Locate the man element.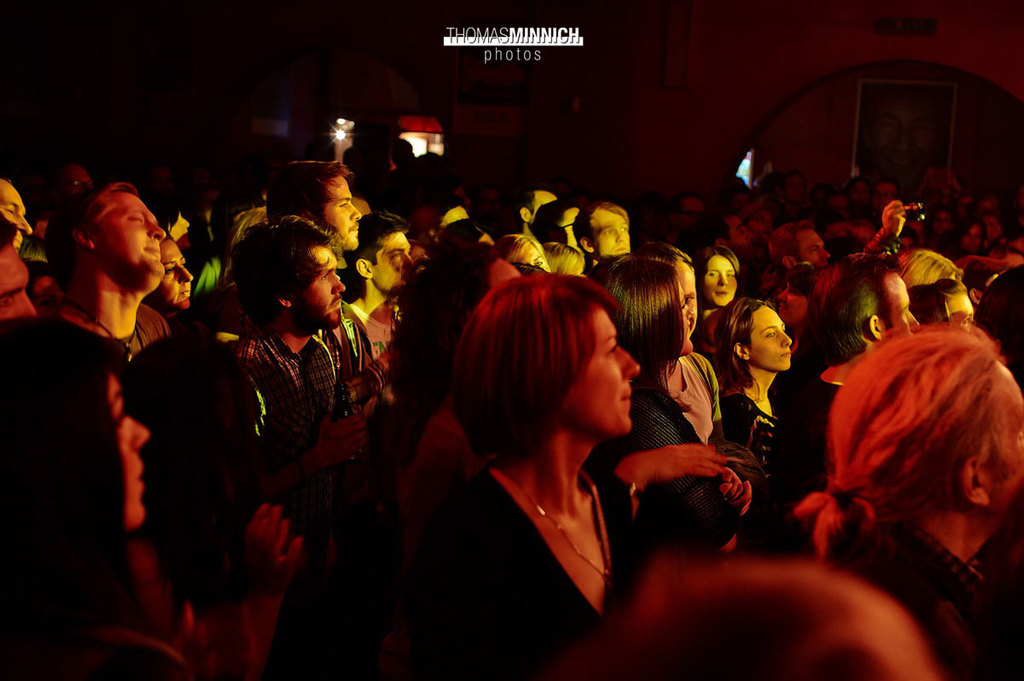
Element bbox: (left=231, top=213, right=358, bottom=451).
